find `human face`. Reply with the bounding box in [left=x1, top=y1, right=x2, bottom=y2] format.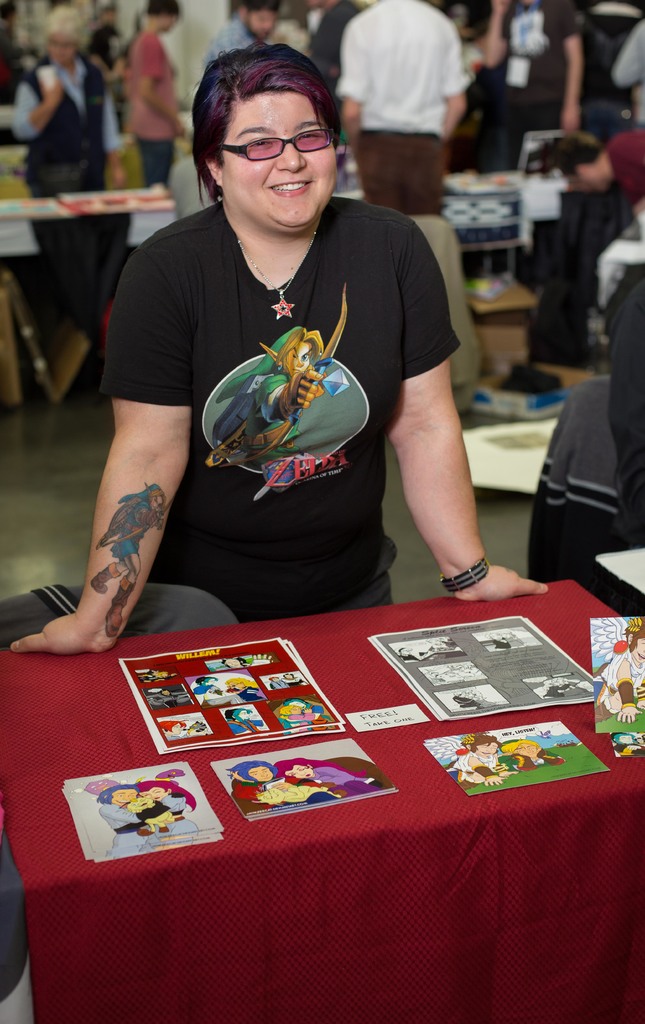
[left=491, top=631, right=503, bottom=642].
